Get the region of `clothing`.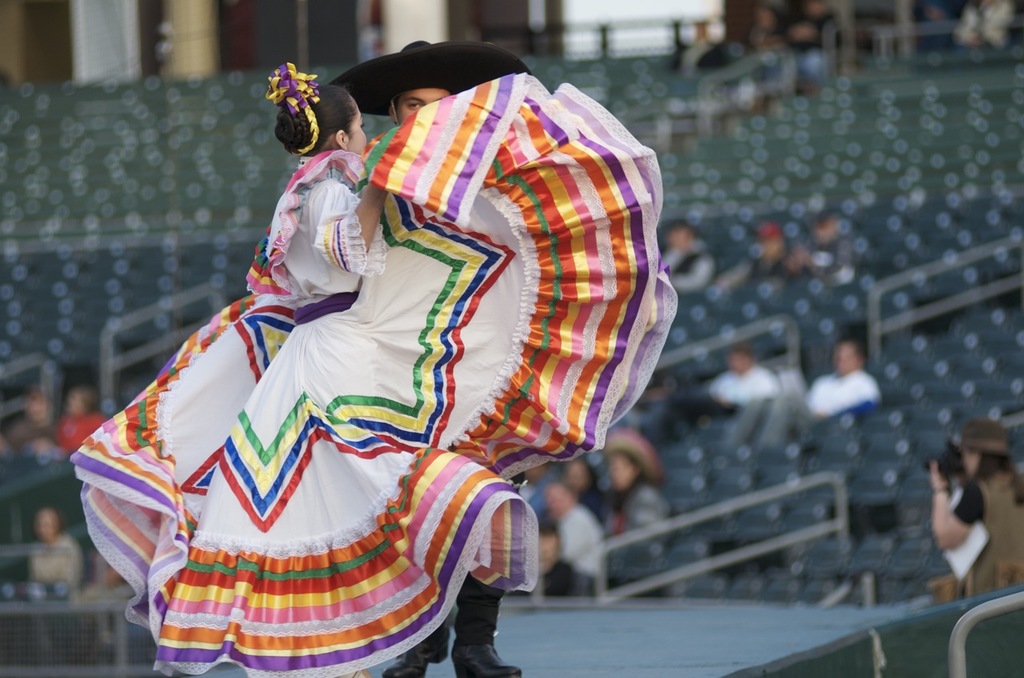
946, 443, 1022, 599.
